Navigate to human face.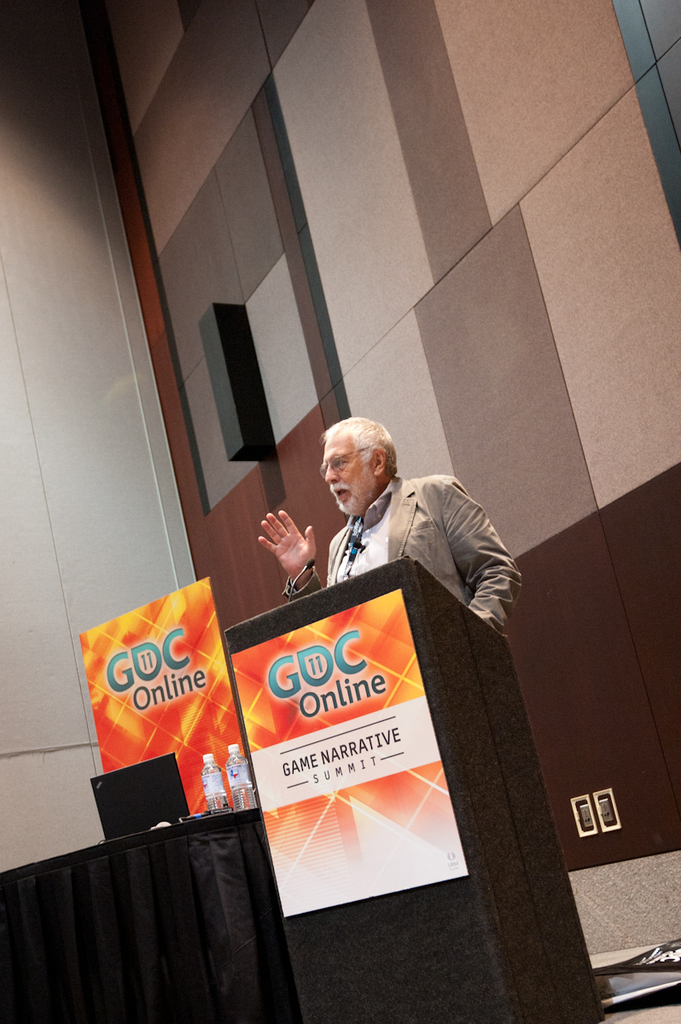
Navigation target: (left=322, top=436, right=375, bottom=517).
